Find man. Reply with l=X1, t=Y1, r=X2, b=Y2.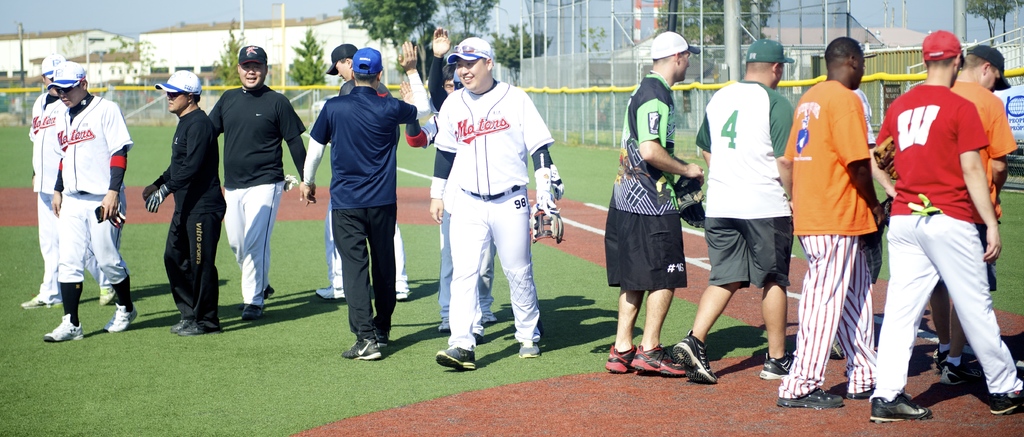
l=143, t=71, r=228, b=334.
